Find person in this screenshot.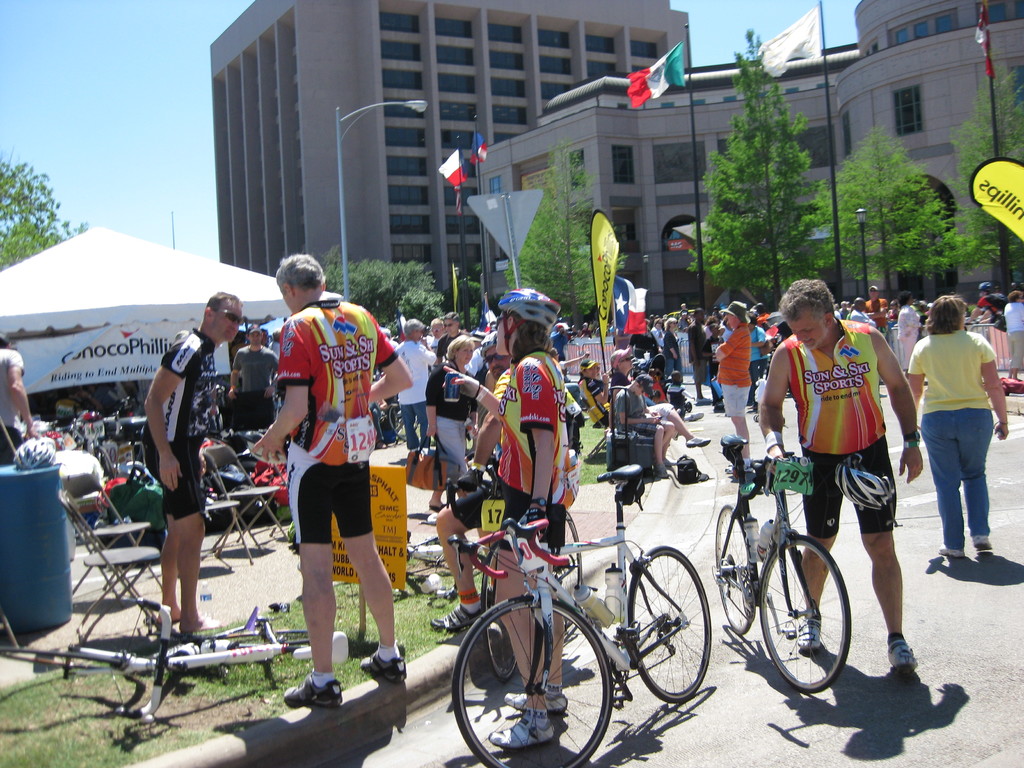
The bounding box for person is bbox=[906, 294, 1006, 557].
